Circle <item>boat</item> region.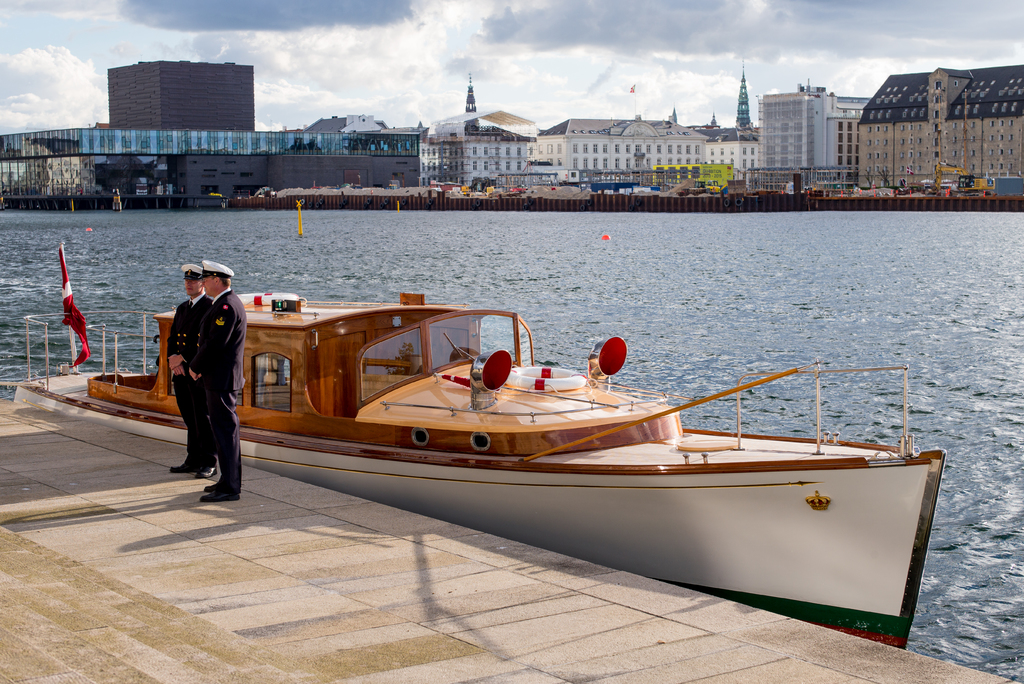
Region: [left=207, top=260, right=938, bottom=644].
